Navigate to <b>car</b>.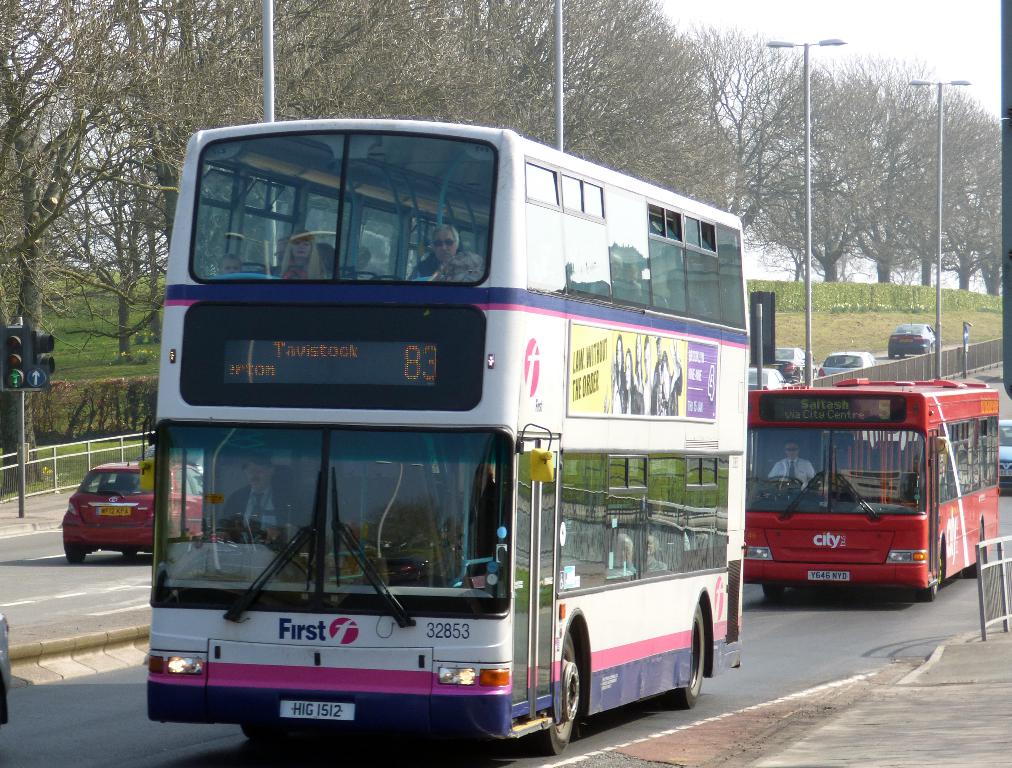
Navigation target: region(815, 348, 877, 378).
